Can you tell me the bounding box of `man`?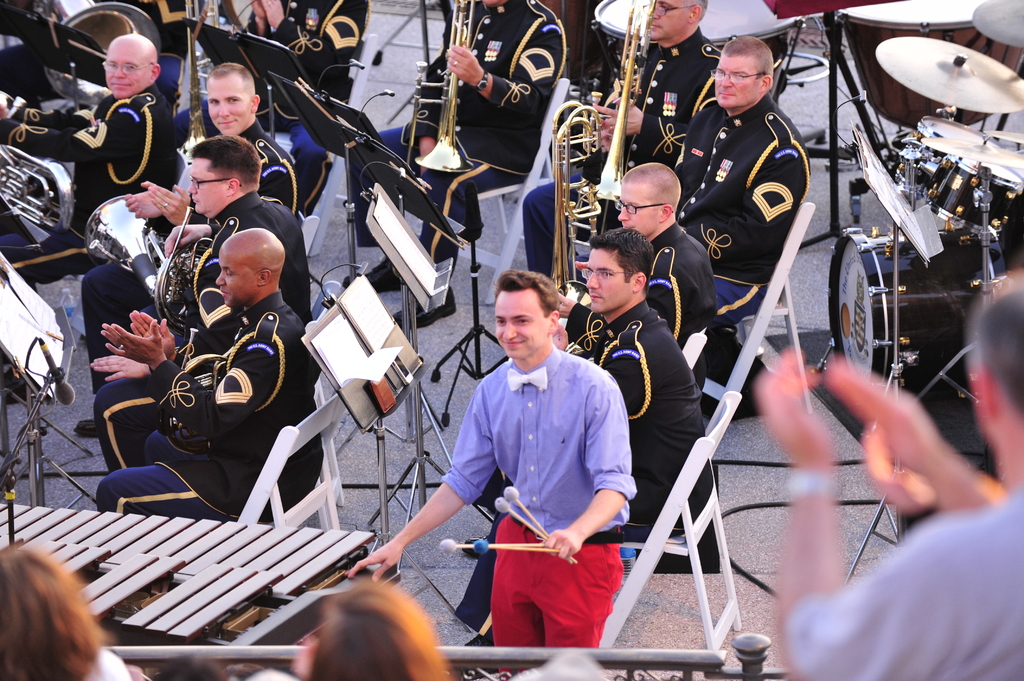
656/5/837/476.
